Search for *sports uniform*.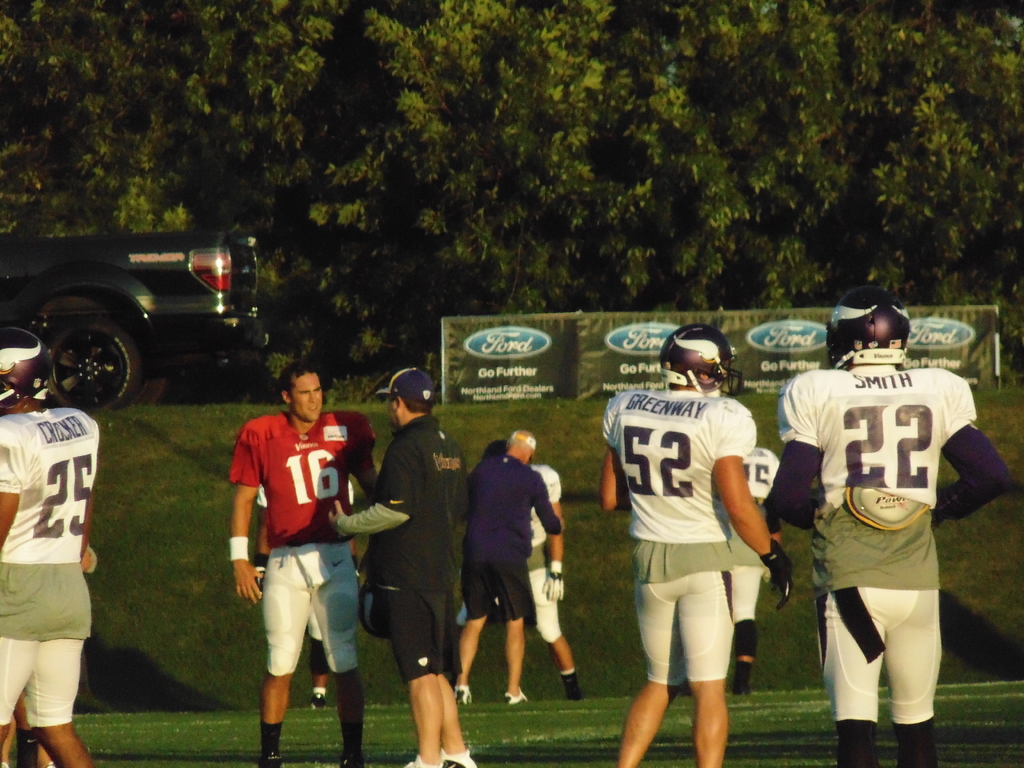
Found at 532/462/562/646.
